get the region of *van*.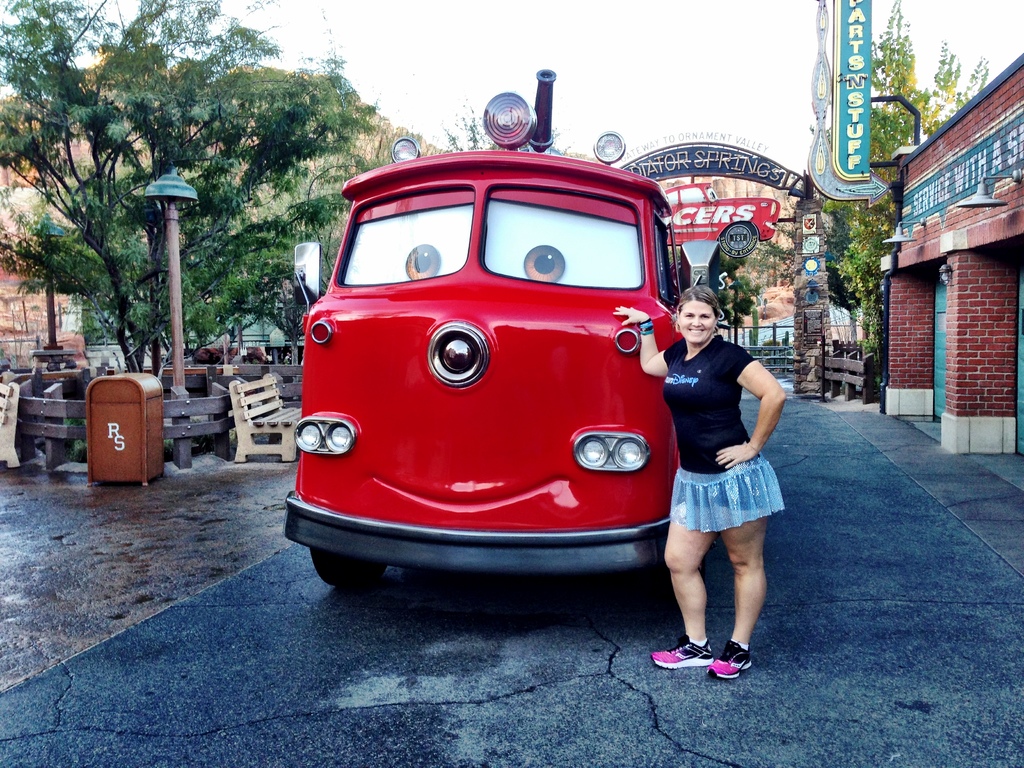
280,65,691,594.
